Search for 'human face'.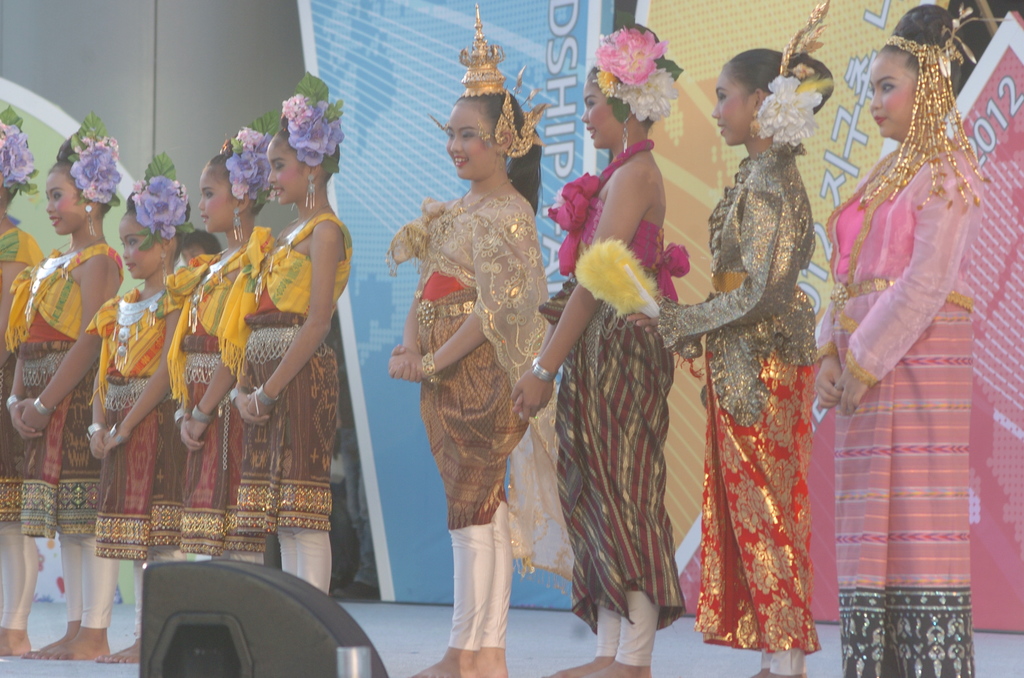
Found at crop(47, 170, 88, 236).
